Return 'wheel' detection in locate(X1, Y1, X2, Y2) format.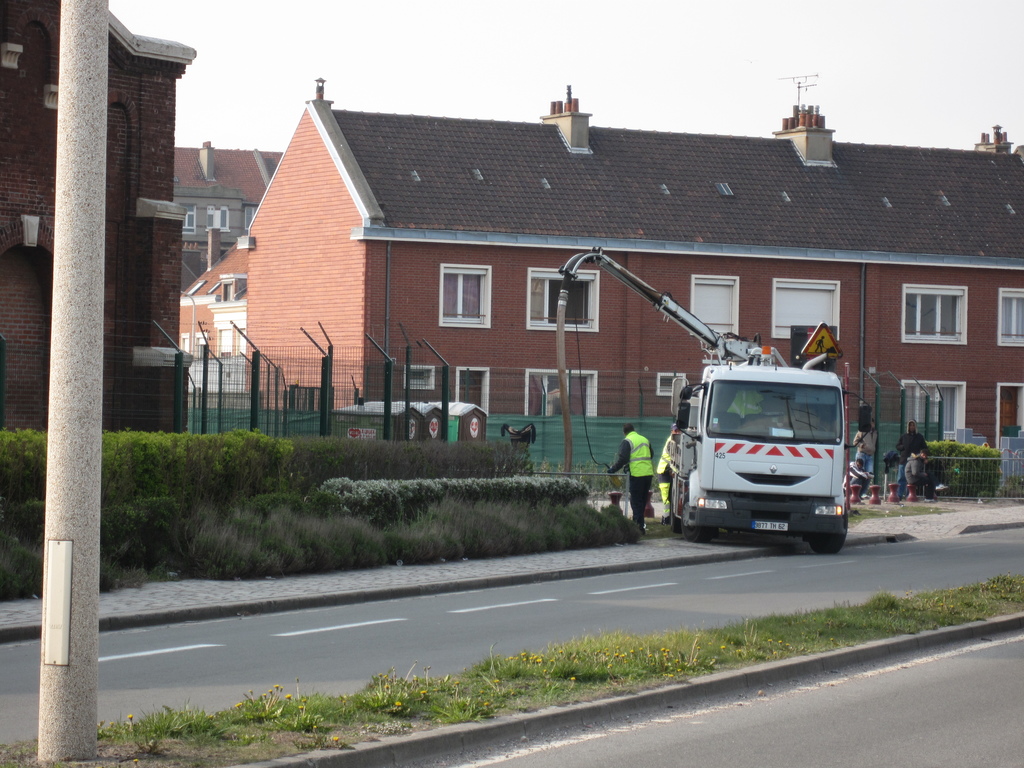
locate(685, 527, 705, 543).
